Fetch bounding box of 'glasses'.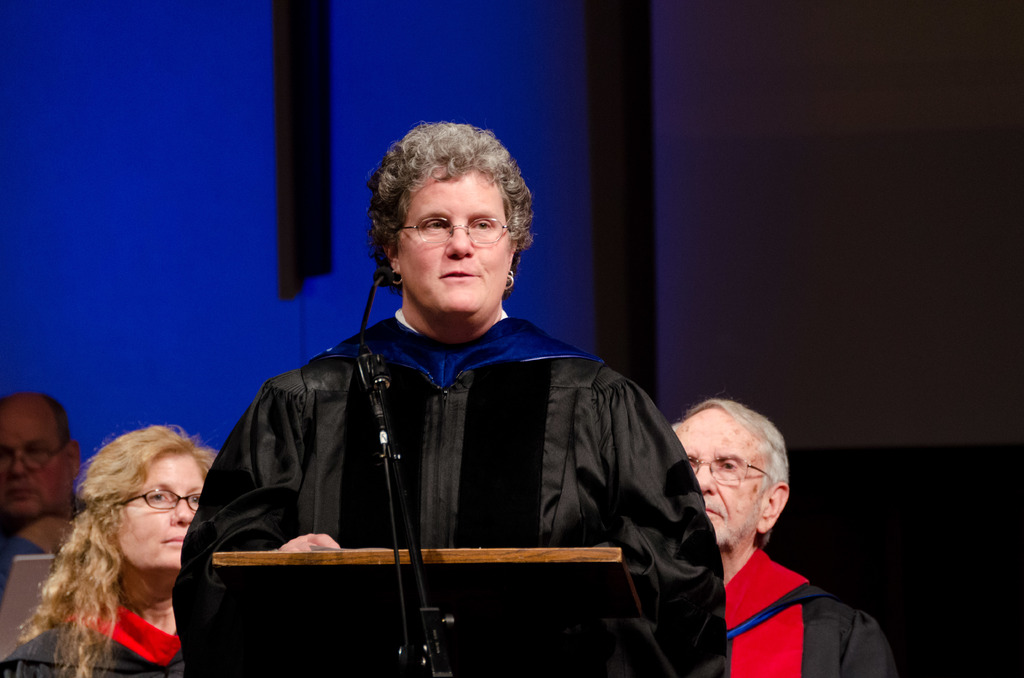
Bbox: crop(0, 441, 67, 474).
